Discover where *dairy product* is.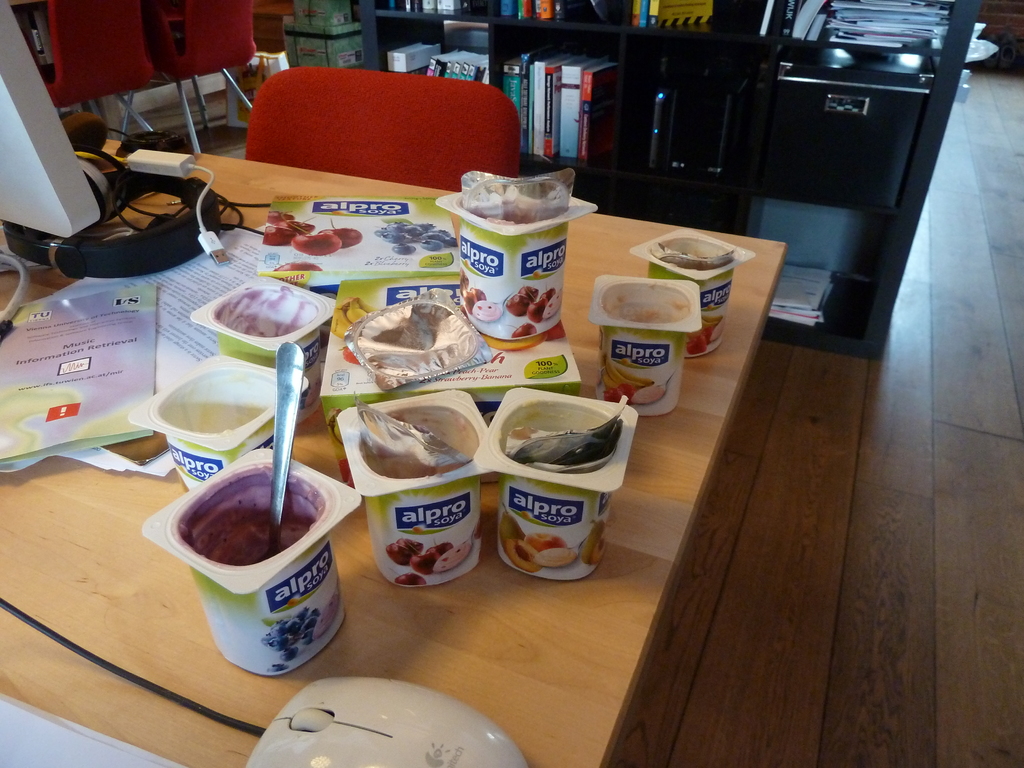
Discovered at <region>465, 184, 572, 233</region>.
